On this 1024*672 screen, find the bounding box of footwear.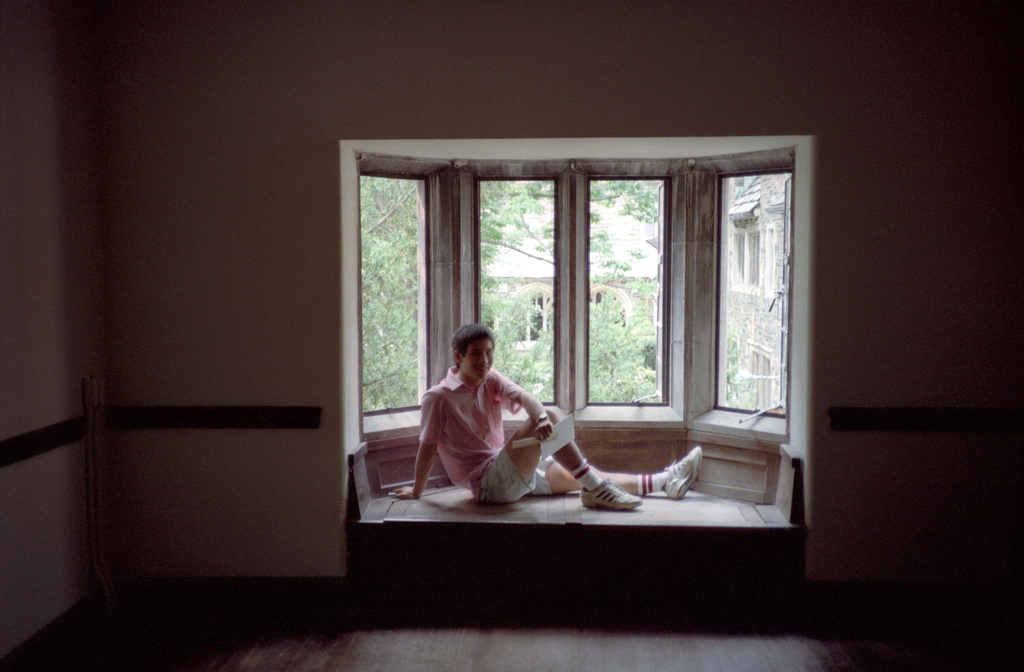
Bounding box: Rect(576, 473, 640, 517).
